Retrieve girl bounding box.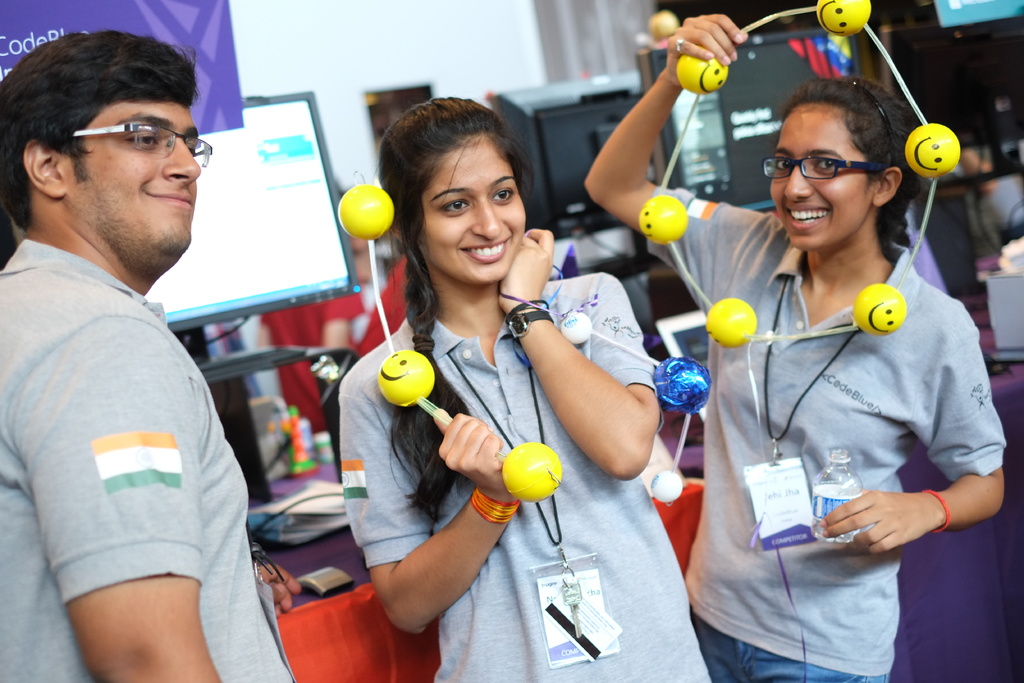
Bounding box: <bbox>340, 92, 714, 682</bbox>.
